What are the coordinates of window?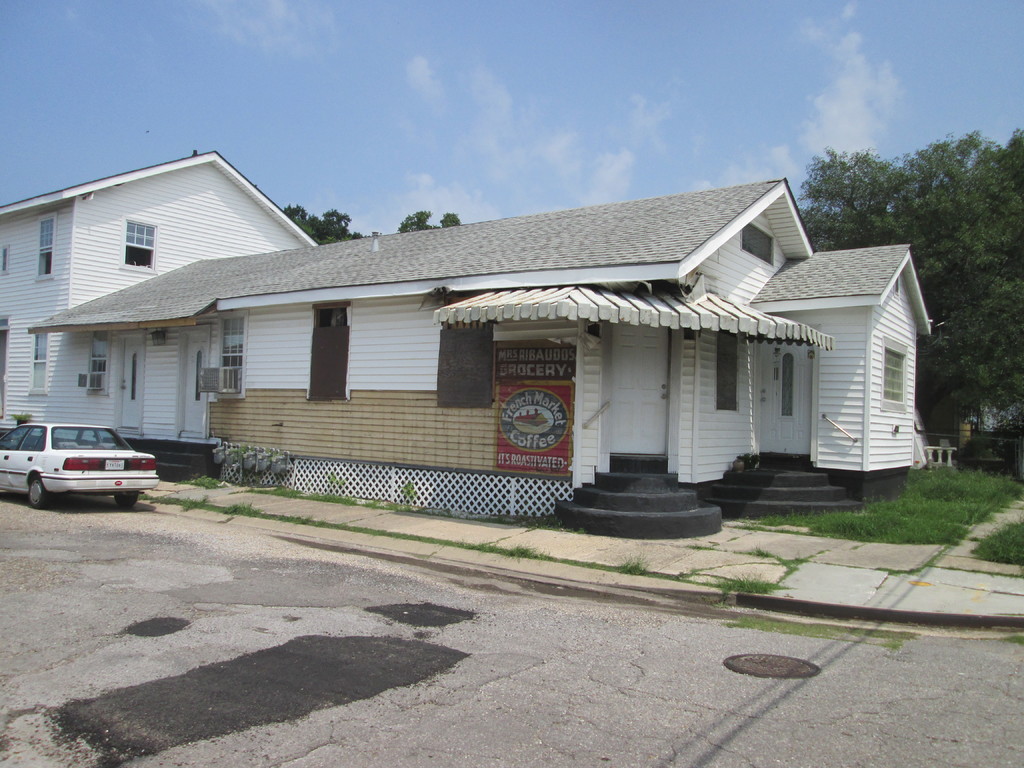
<bbox>738, 228, 778, 270</bbox>.
